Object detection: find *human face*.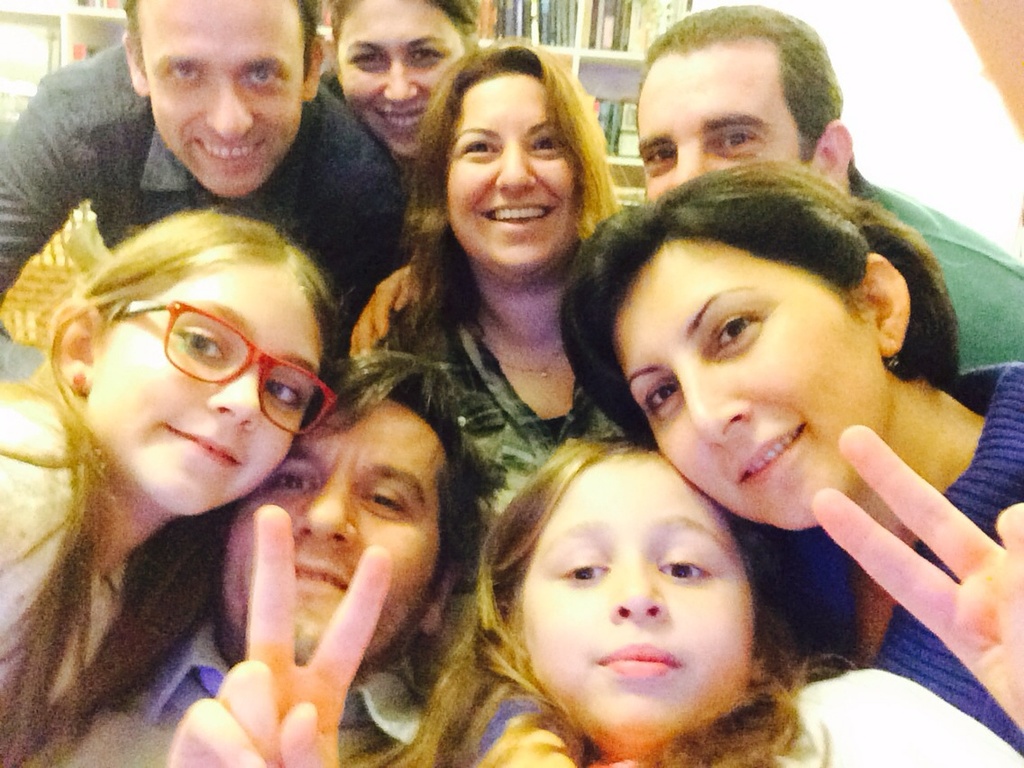
rect(142, 0, 307, 203).
